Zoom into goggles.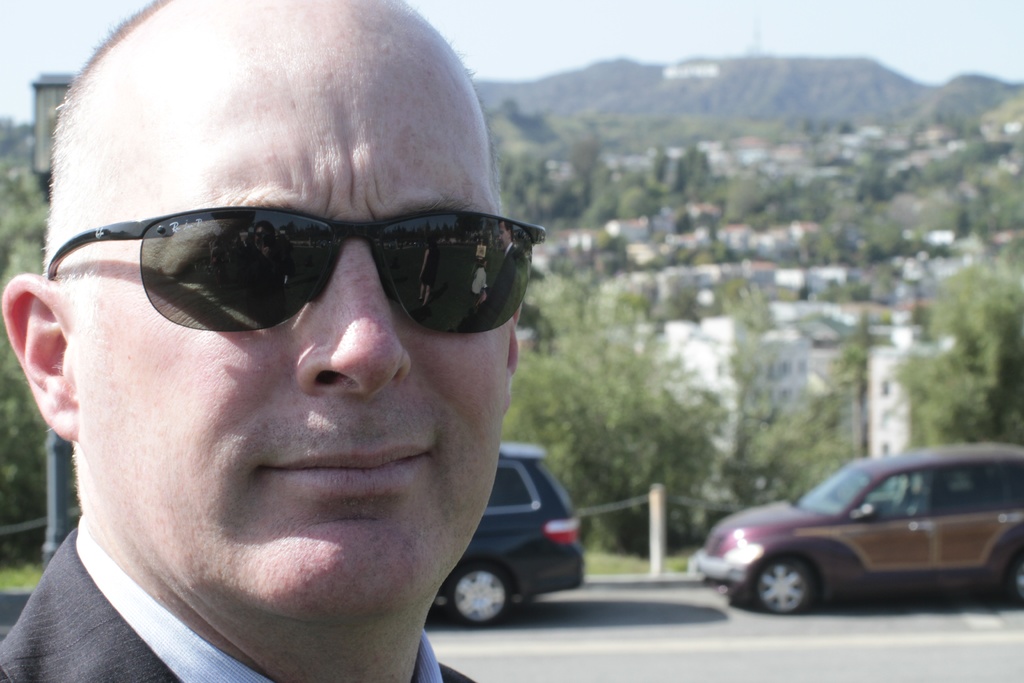
Zoom target: 69:163:552:352.
